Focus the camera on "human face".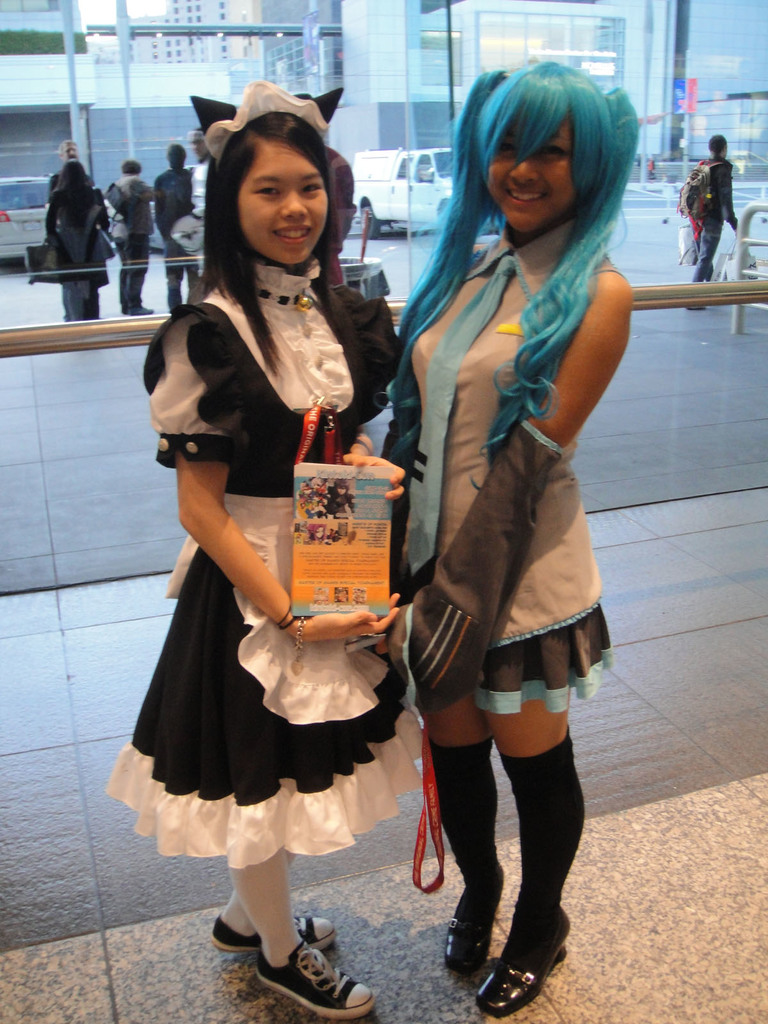
Focus region: bbox=[482, 109, 580, 234].
